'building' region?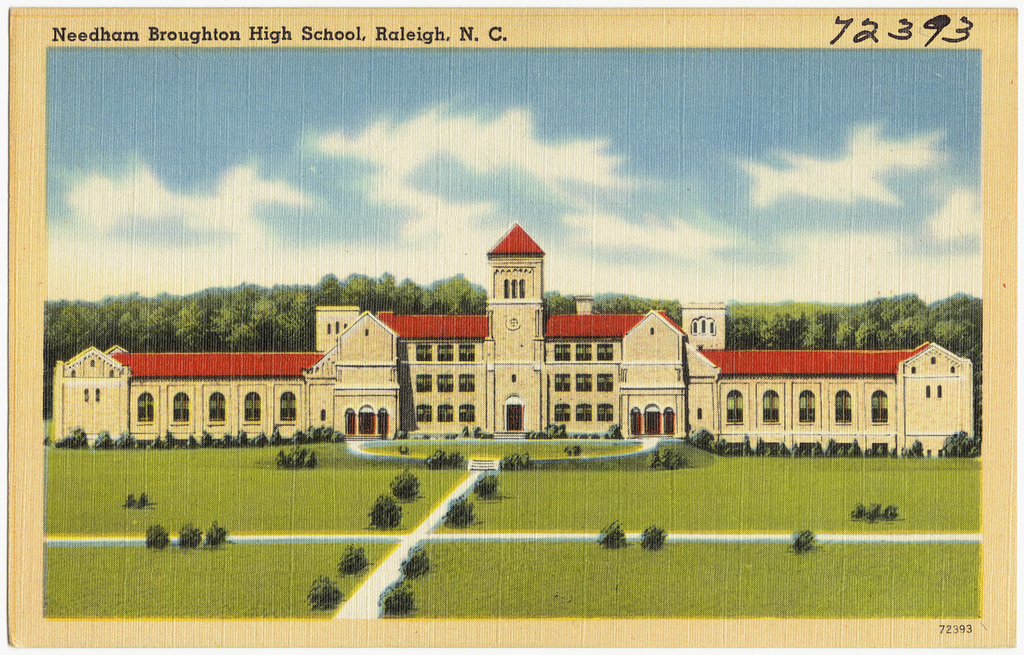
{"x1": 55, "y1": 225, "x2": 978, "y2": 454}
